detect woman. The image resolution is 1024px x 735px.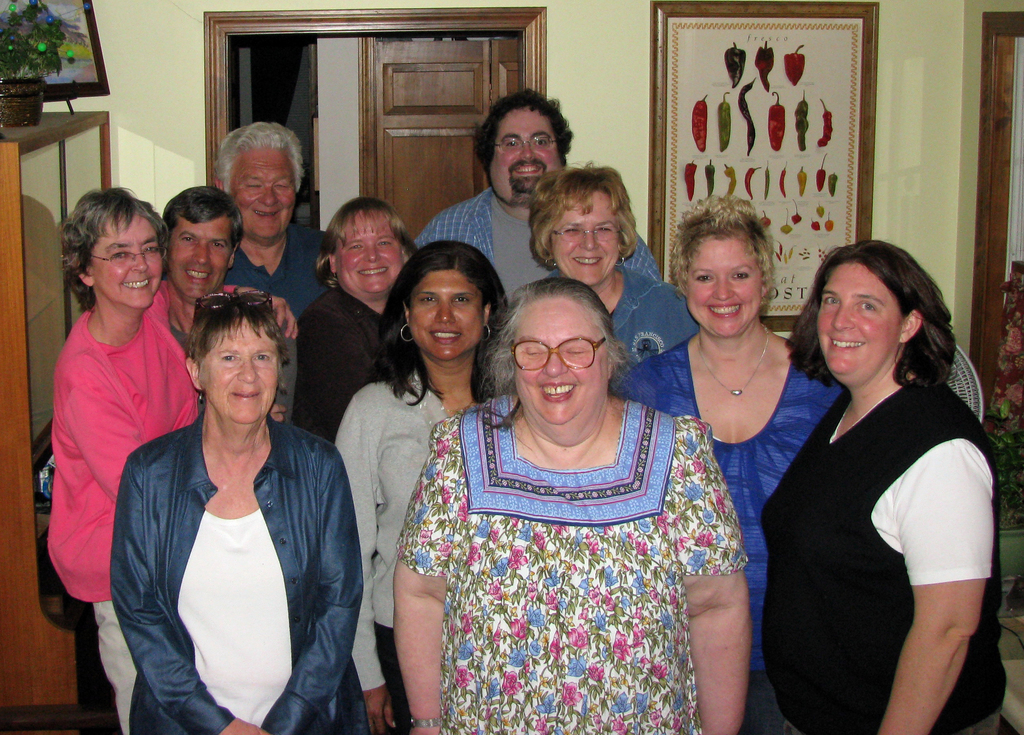
bbox=(289, 195, 413, 444).
